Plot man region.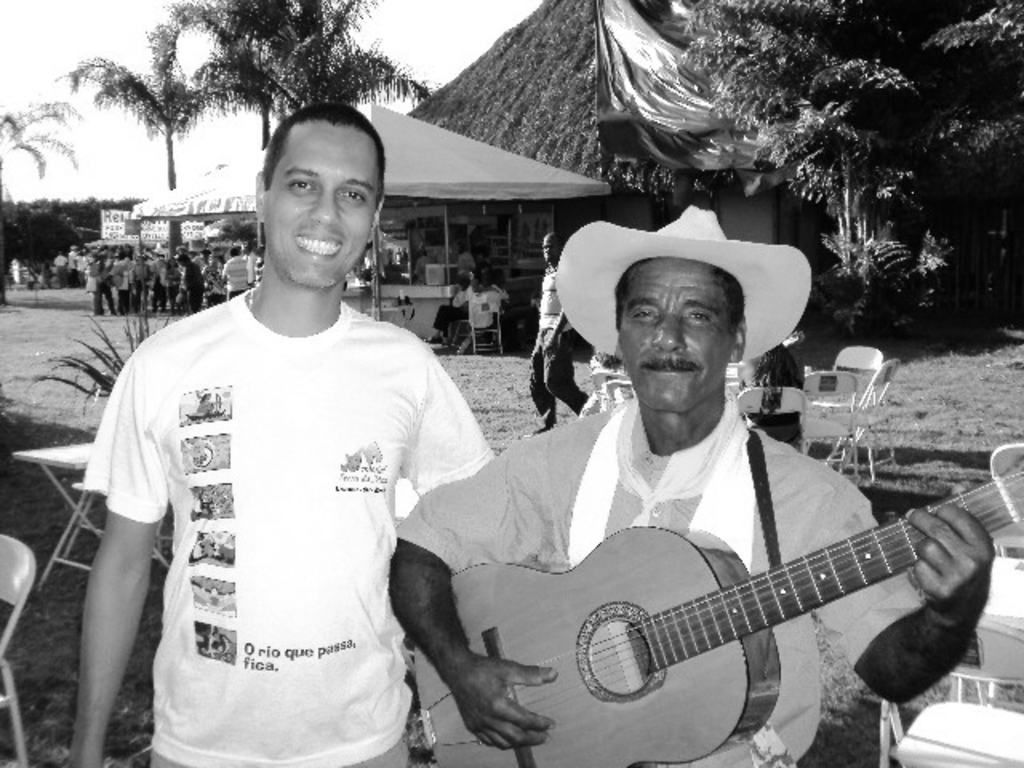
Plotted at (522,229,590,437).
